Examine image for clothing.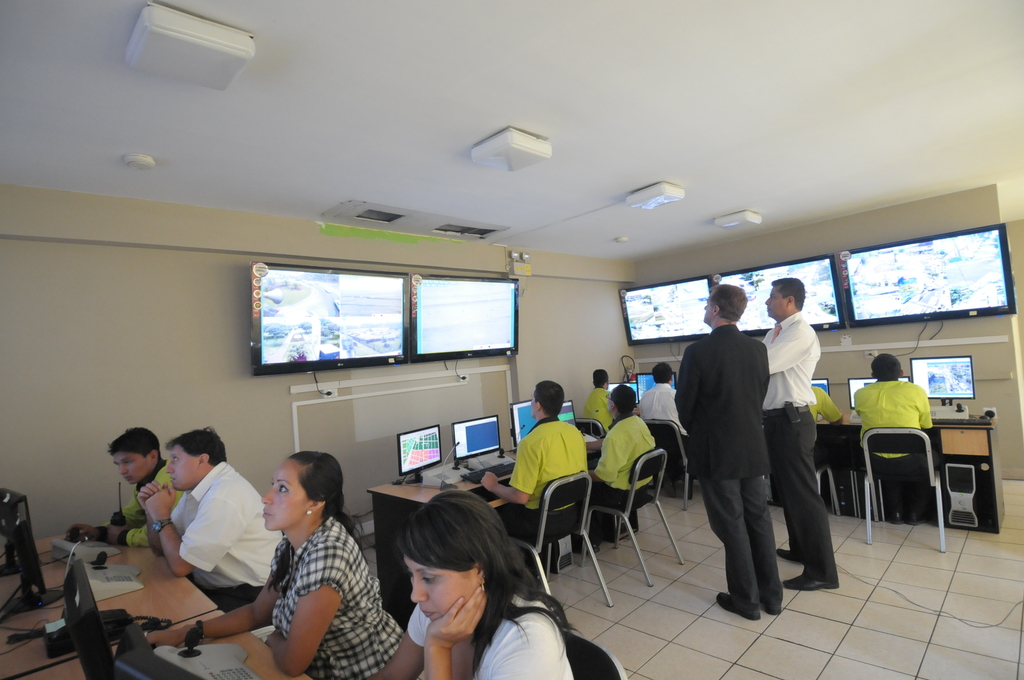
Examination result: <box>98,442,189,542</box>.
